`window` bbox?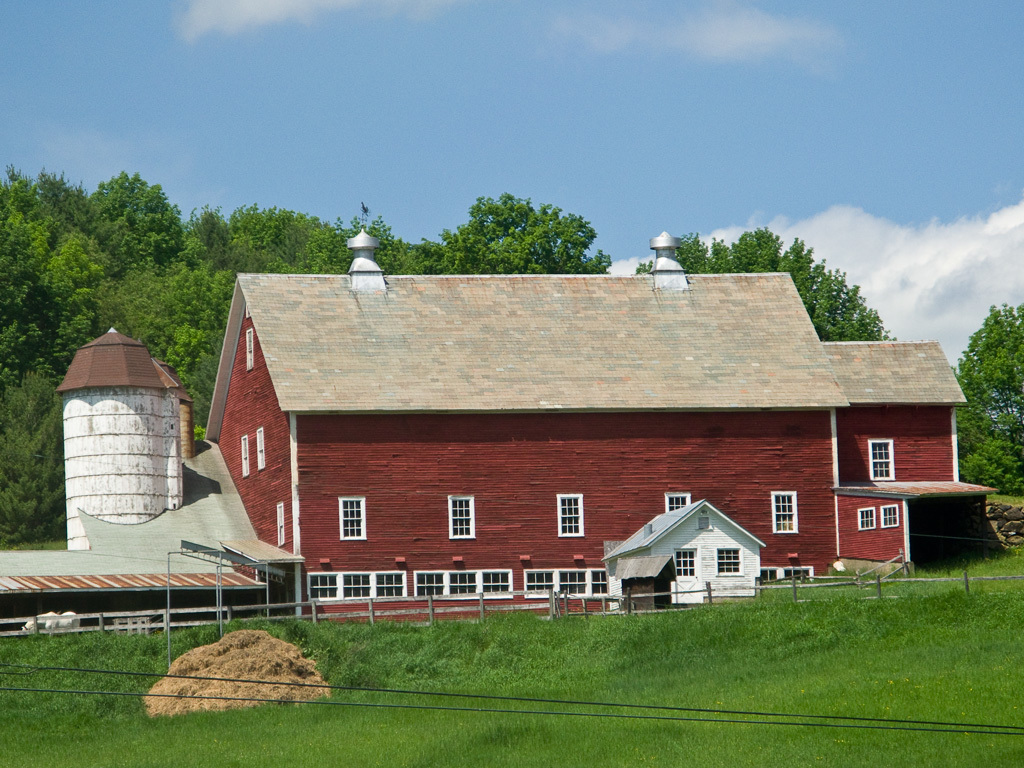
{"x1": 873, "y1": 437, "x2": 889, "y2": 477}
